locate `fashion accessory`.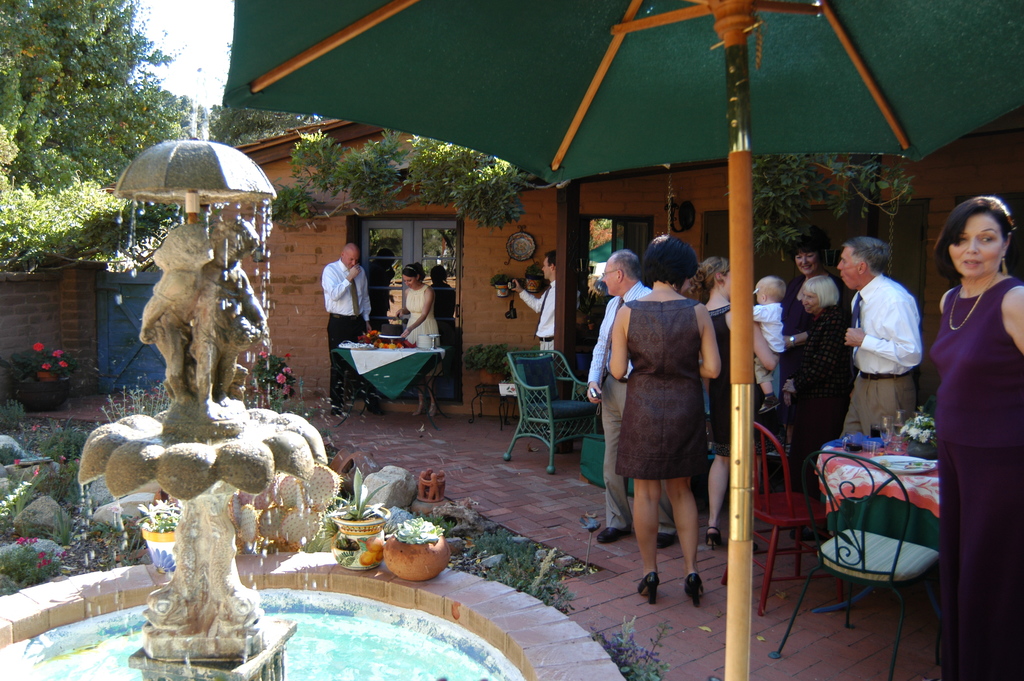
Bounding box: detection(703, 523, 724, 548).
